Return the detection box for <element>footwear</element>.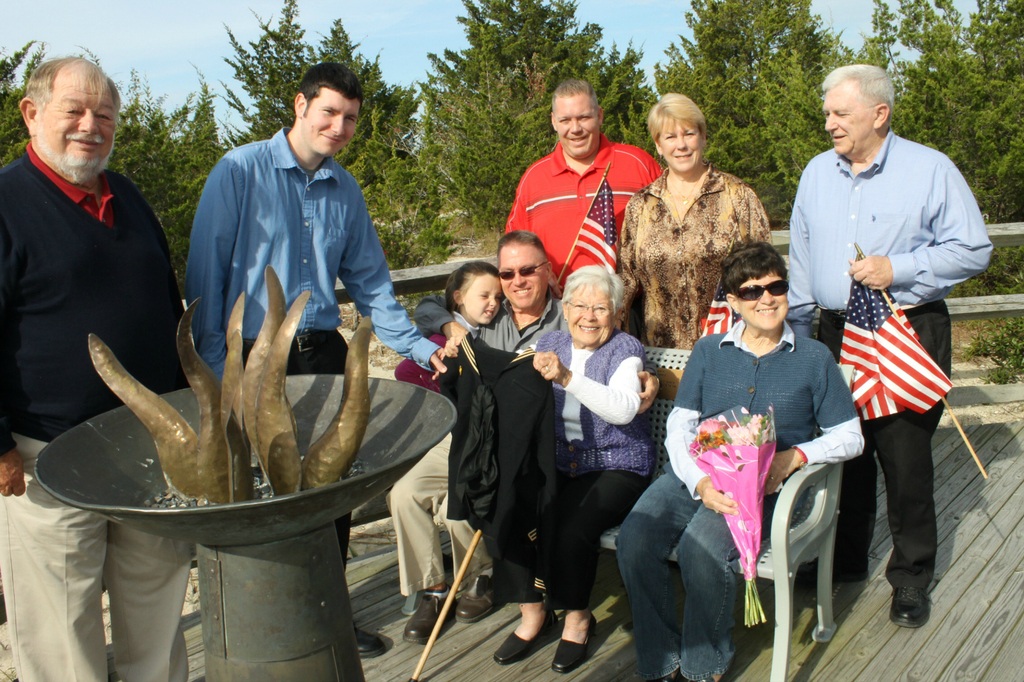
x1=888 y1=585 x2=933 y2=626.
